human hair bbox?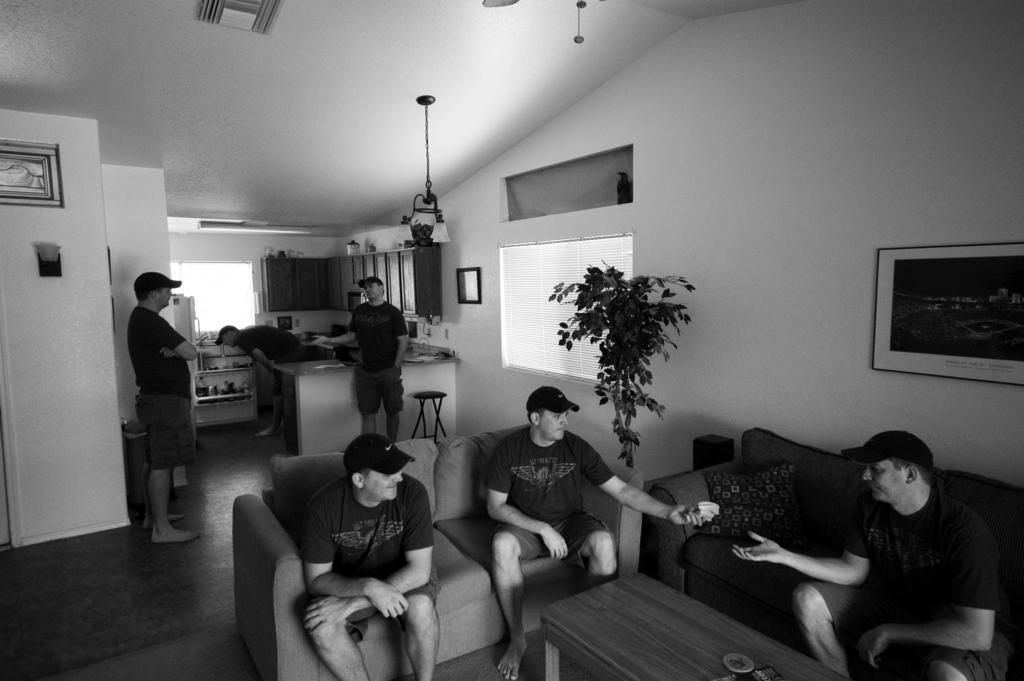
box=[528, 406, 547, 425]
